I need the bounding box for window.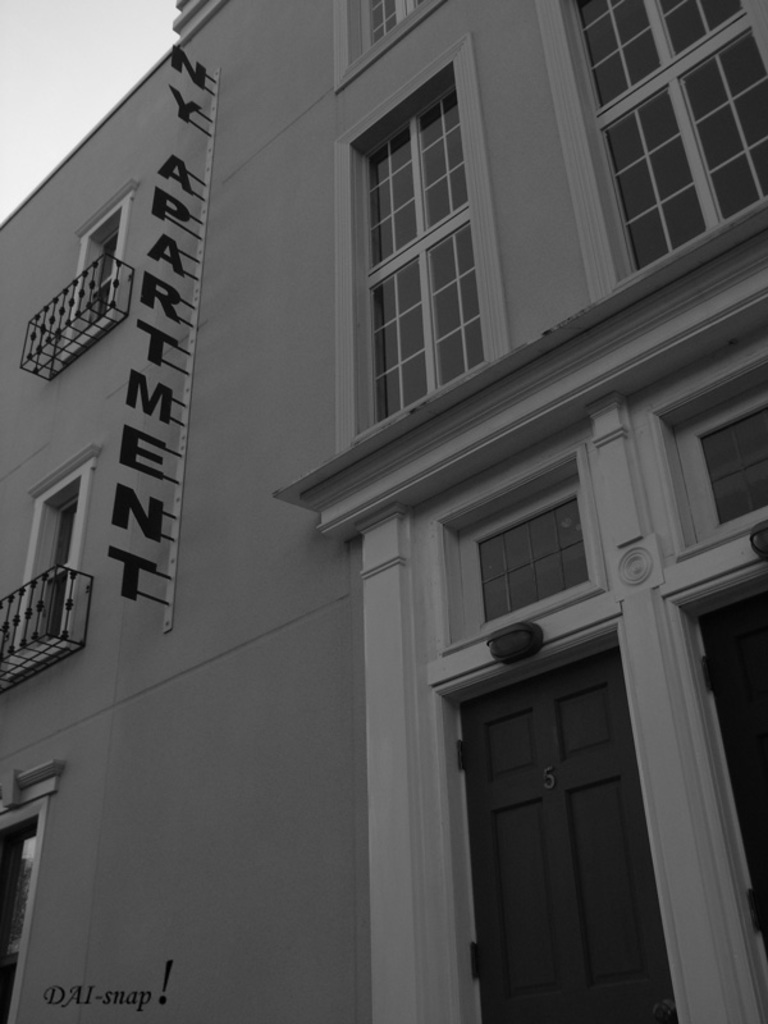
Here it is: [left=332, top=0, right=451, bottom=88].
